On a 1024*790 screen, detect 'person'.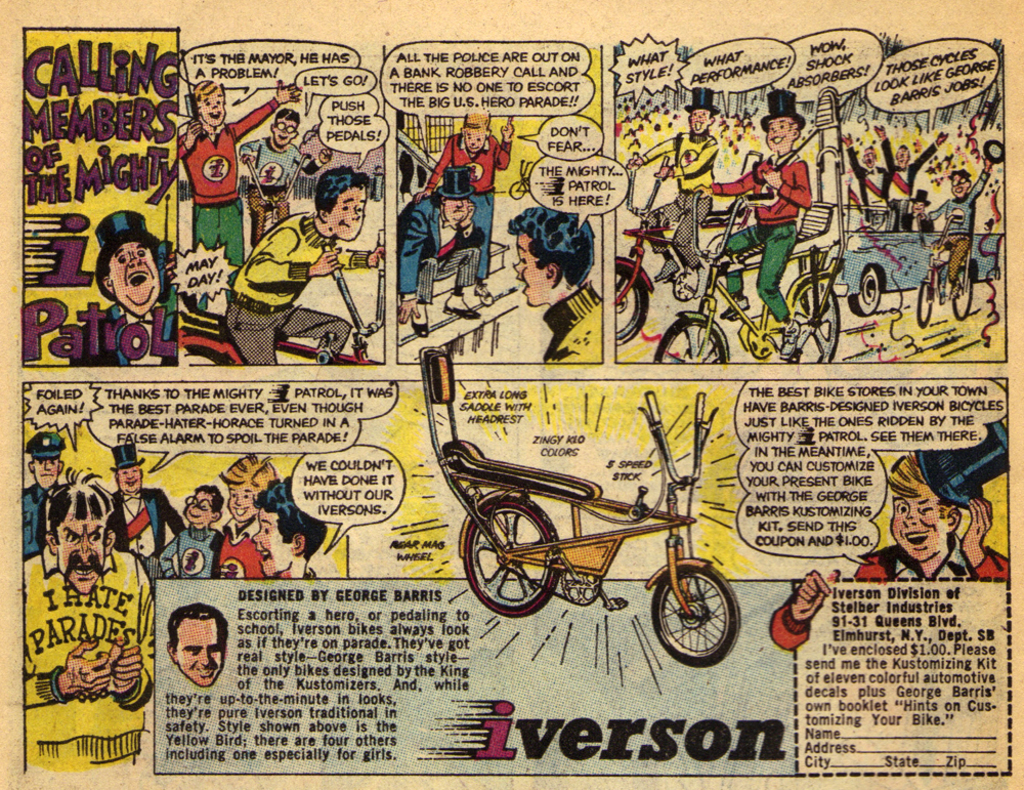
x1=23 y1=467 x2=158 y2=767.
